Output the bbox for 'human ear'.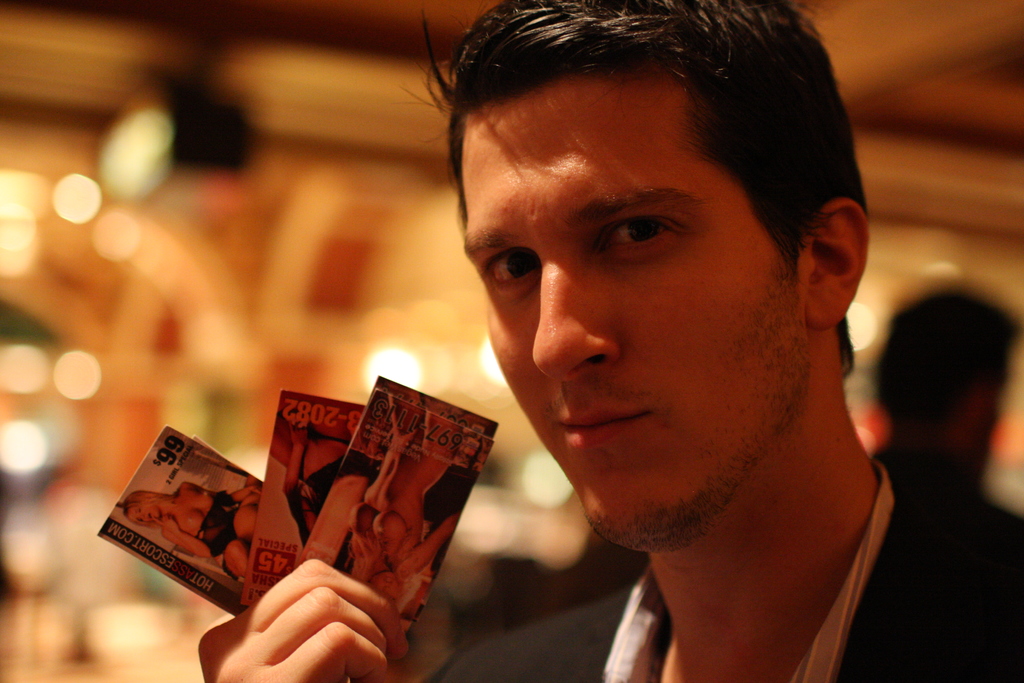
{"left": 813, "top": 192, "right": 867, "bottom": 323}.
